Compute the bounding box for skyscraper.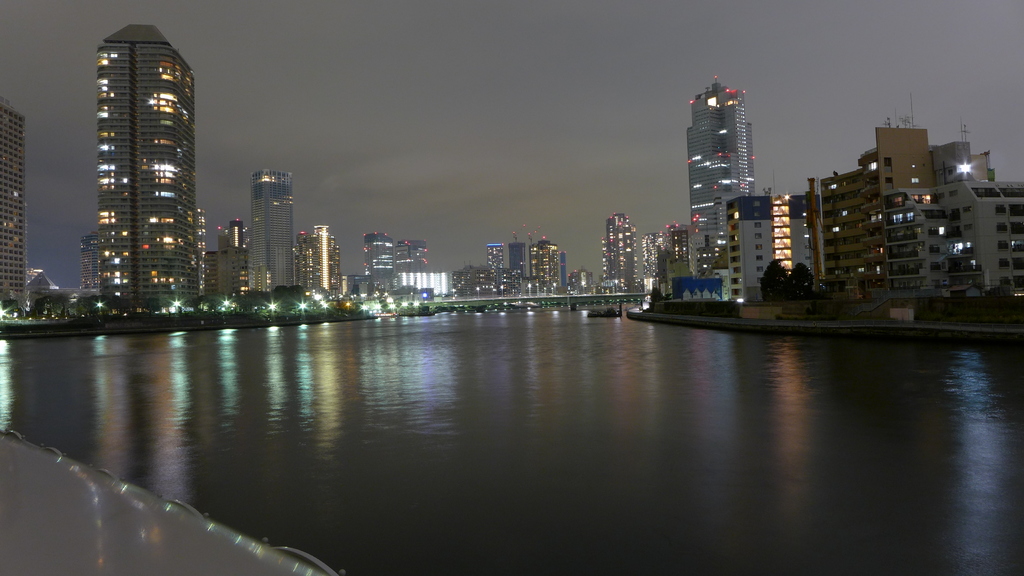
{"left": 364, "top": 229, "right": 397, "bottom": 298}.
